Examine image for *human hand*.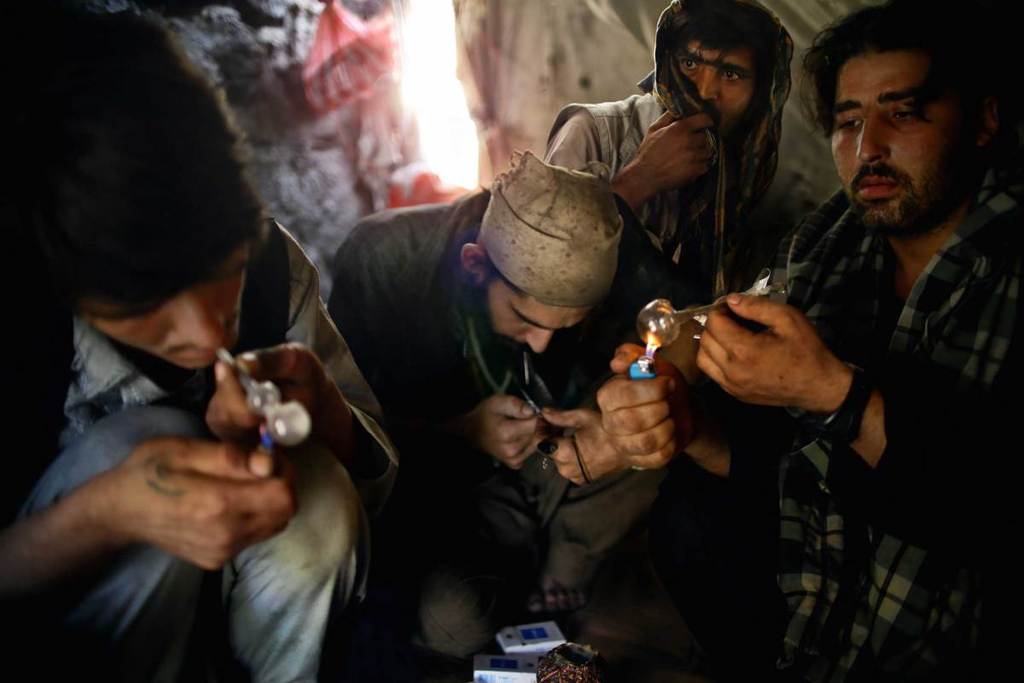
Examination result: 199 342 346 452.
